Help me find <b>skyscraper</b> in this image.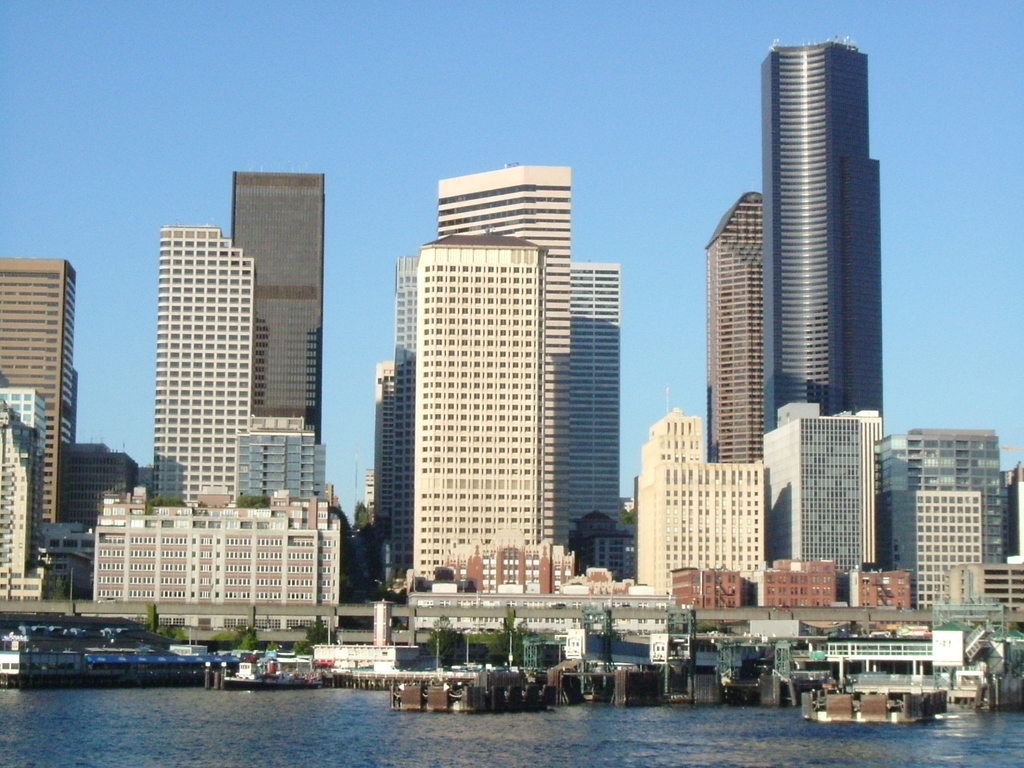
Found it: bbox=(228, 169, 324, 430).
